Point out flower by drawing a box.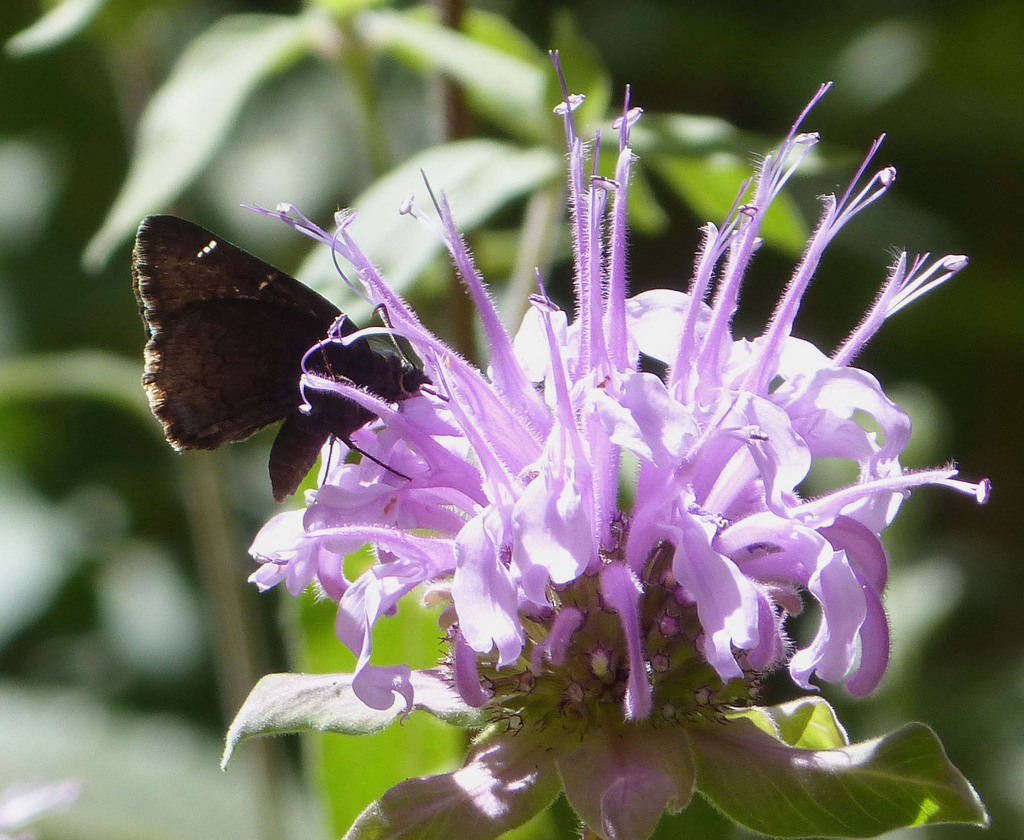
198 137 965 796.
